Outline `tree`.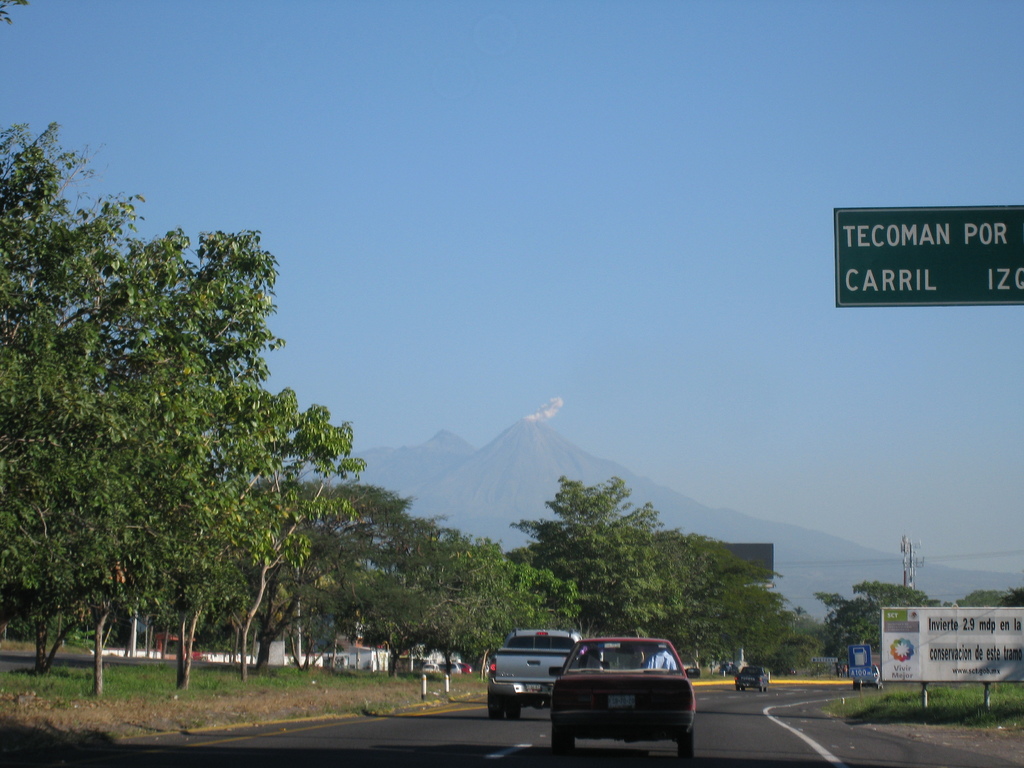
Outline: {"x1": 669, "y1": 527, "x2": 749, "y2": 668}.
